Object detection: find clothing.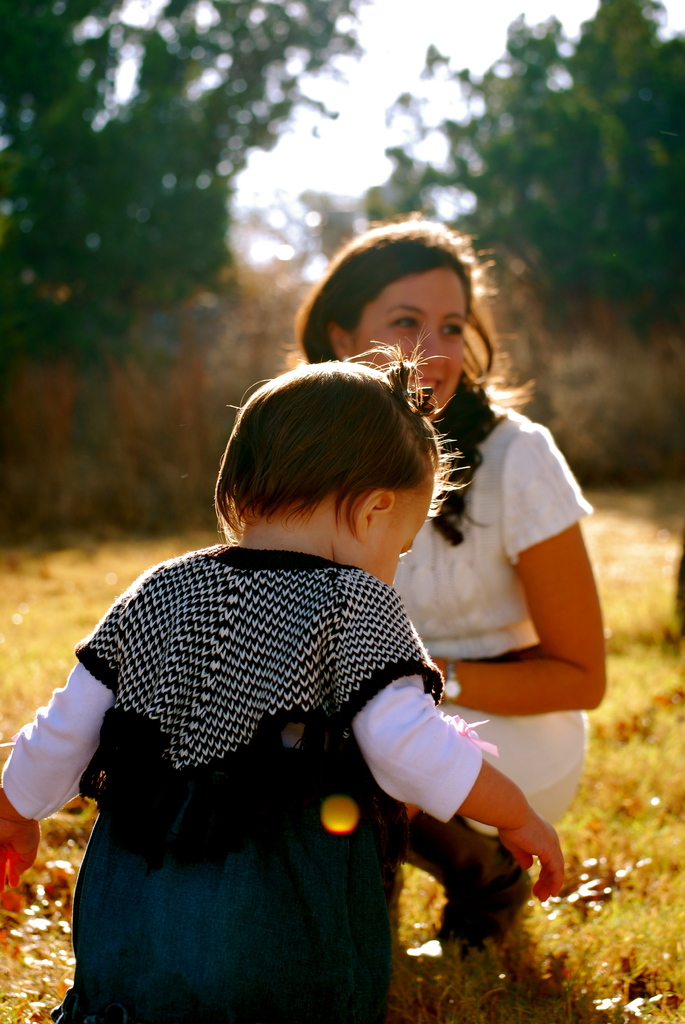
[3, 526, 446, 1021].
